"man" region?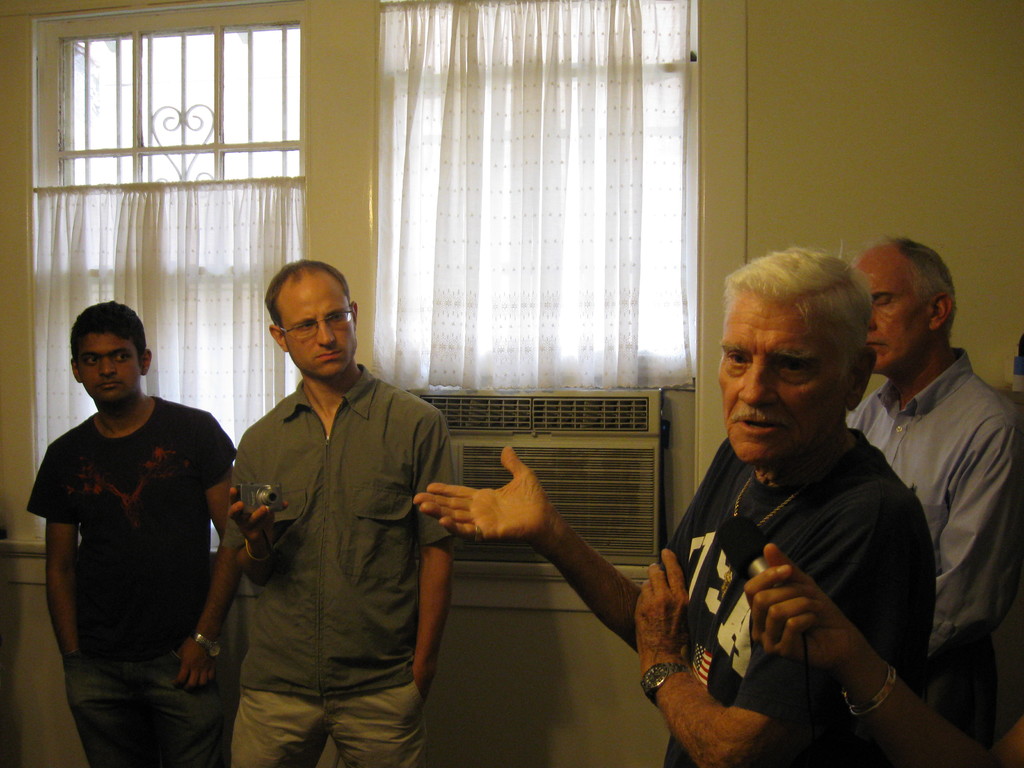
rect(840, 237, 1023, 751)
